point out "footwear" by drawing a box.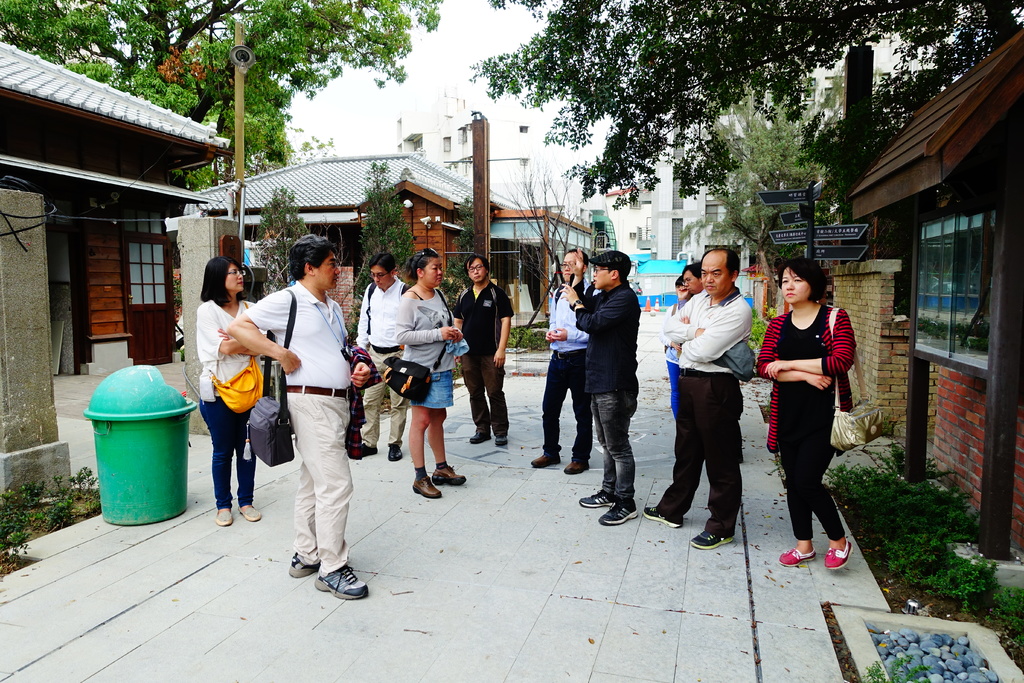
312,579,371,605.
